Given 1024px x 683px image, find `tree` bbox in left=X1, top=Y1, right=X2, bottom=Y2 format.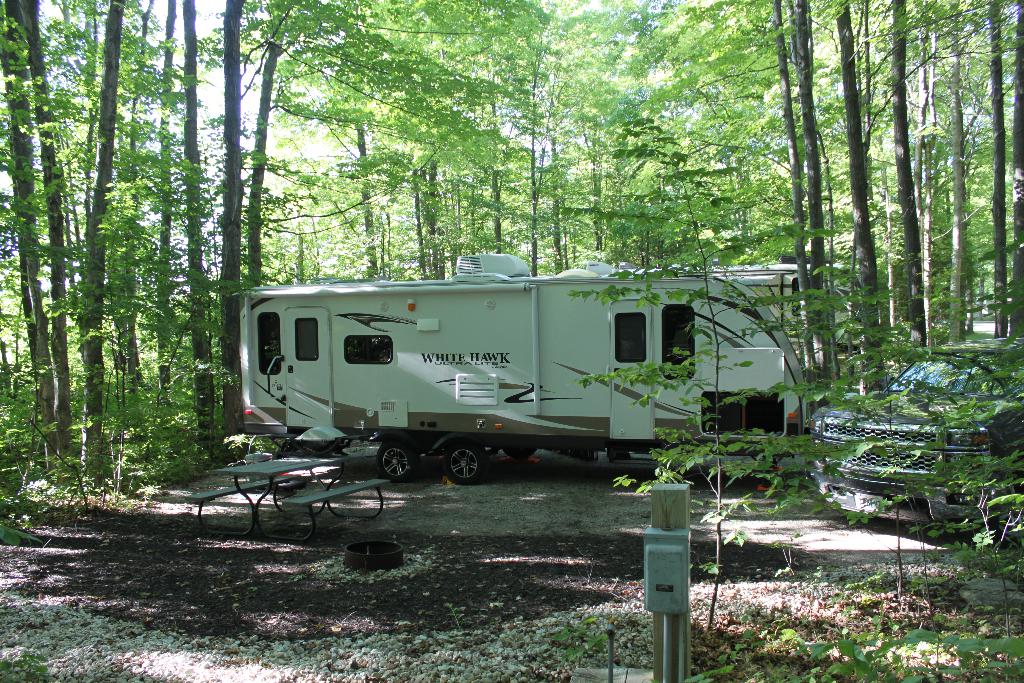
left=148, top=0, right=218, bottom=442.
